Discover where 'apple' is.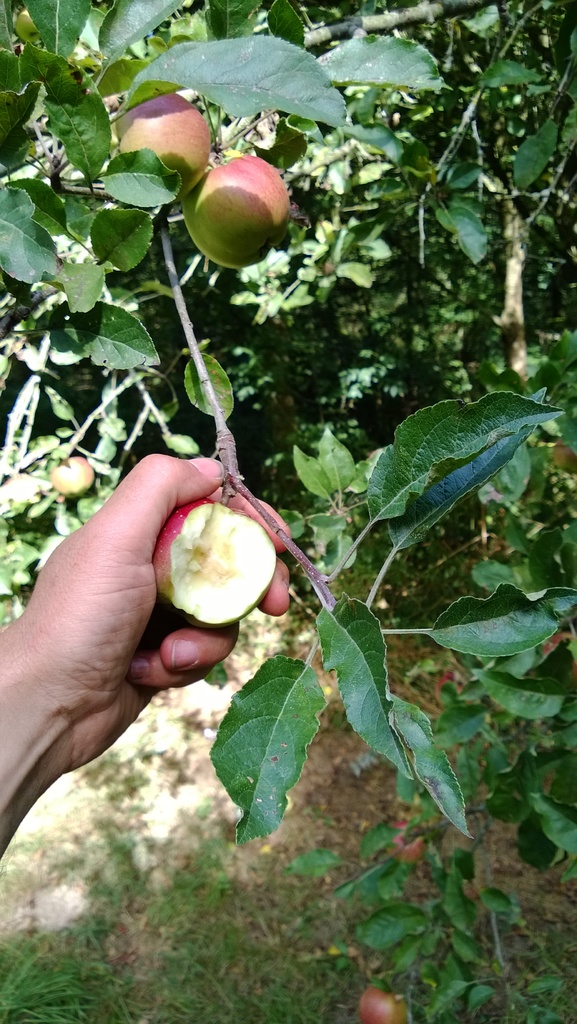
Discovered at 113, 97, 217, 197.
